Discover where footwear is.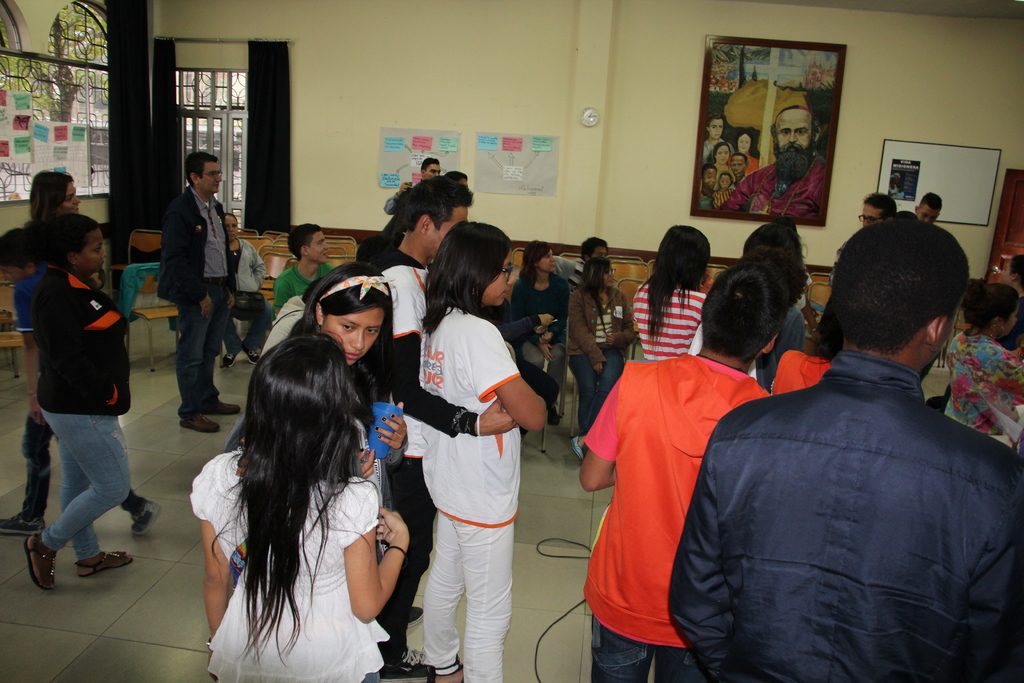
Discovered at crop(405, 602, 433, 626).
